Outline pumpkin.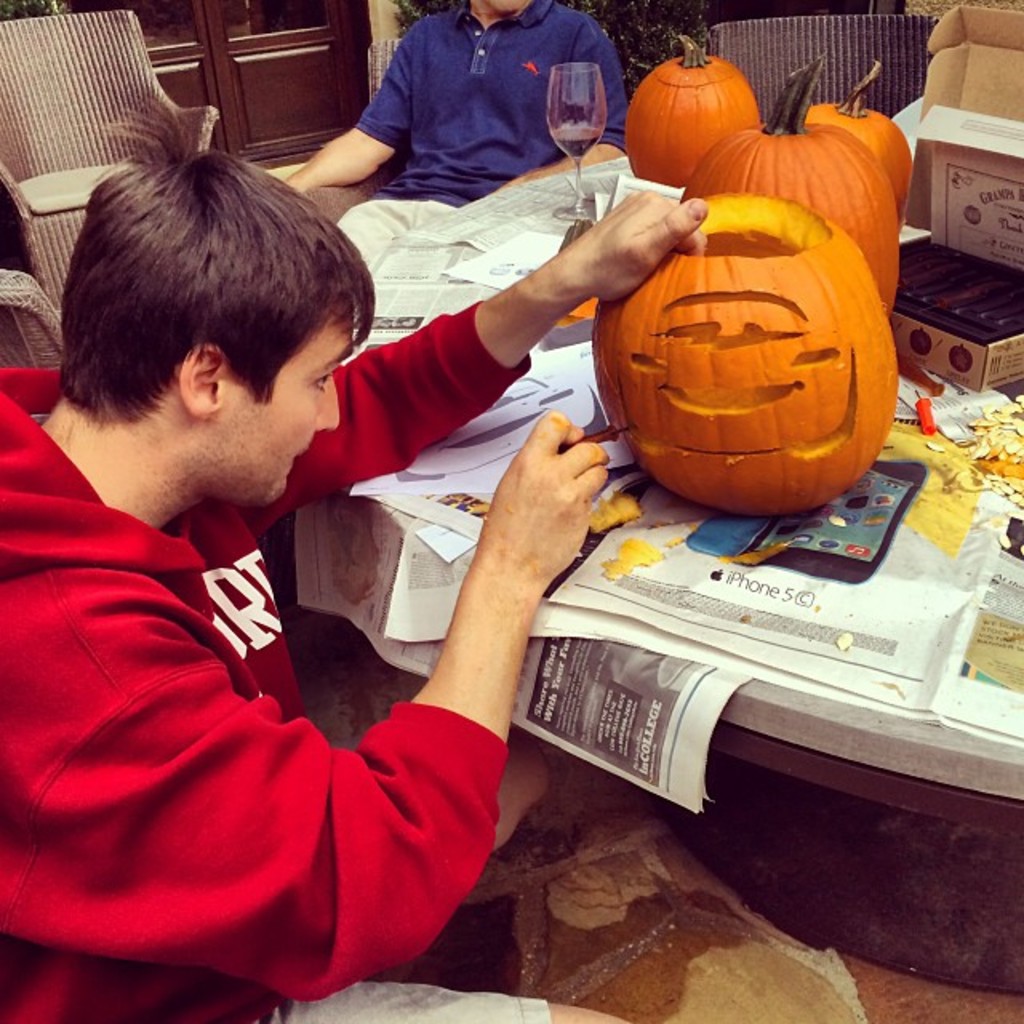
Outline: [left=626, top=53, right=763, bottom=187].
